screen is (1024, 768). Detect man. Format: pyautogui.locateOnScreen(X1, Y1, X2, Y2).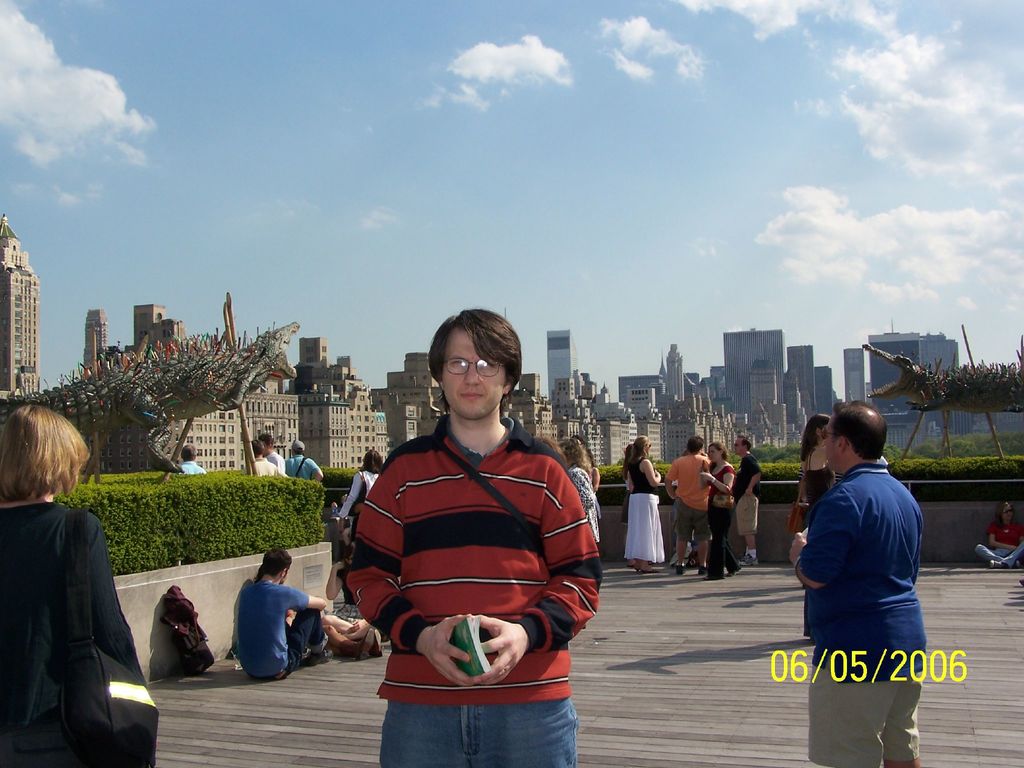
pyautogui.locateOnScreen(255, 426, 285, 476).
